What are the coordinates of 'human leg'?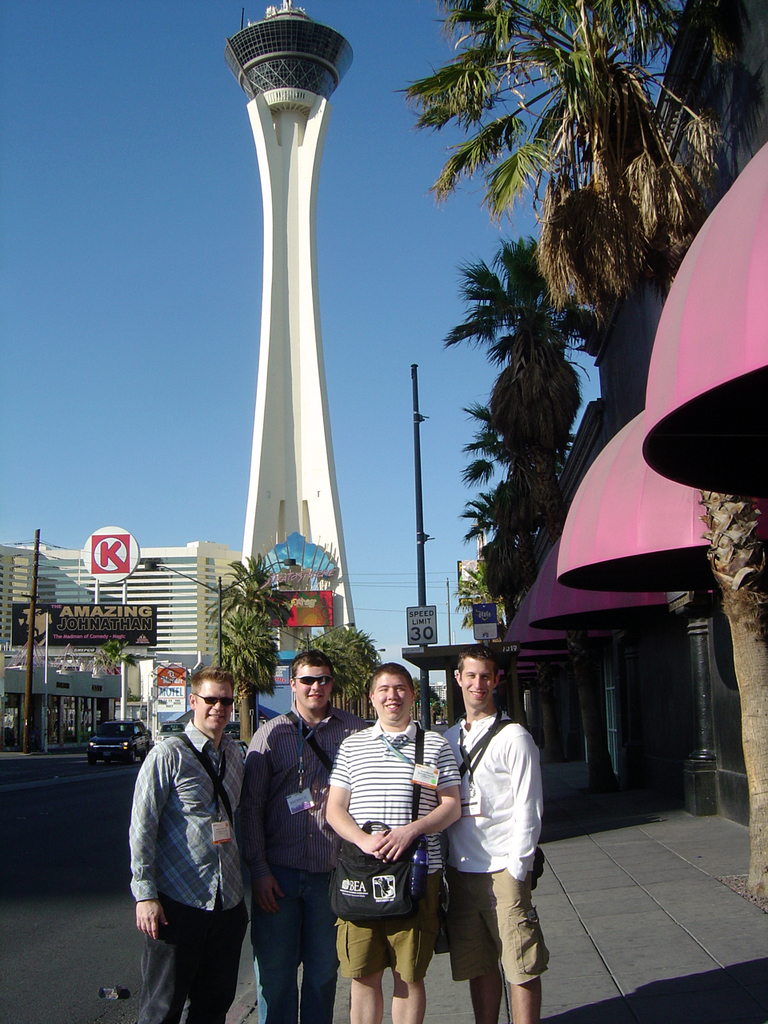
[144, 899, 203, 1017].
